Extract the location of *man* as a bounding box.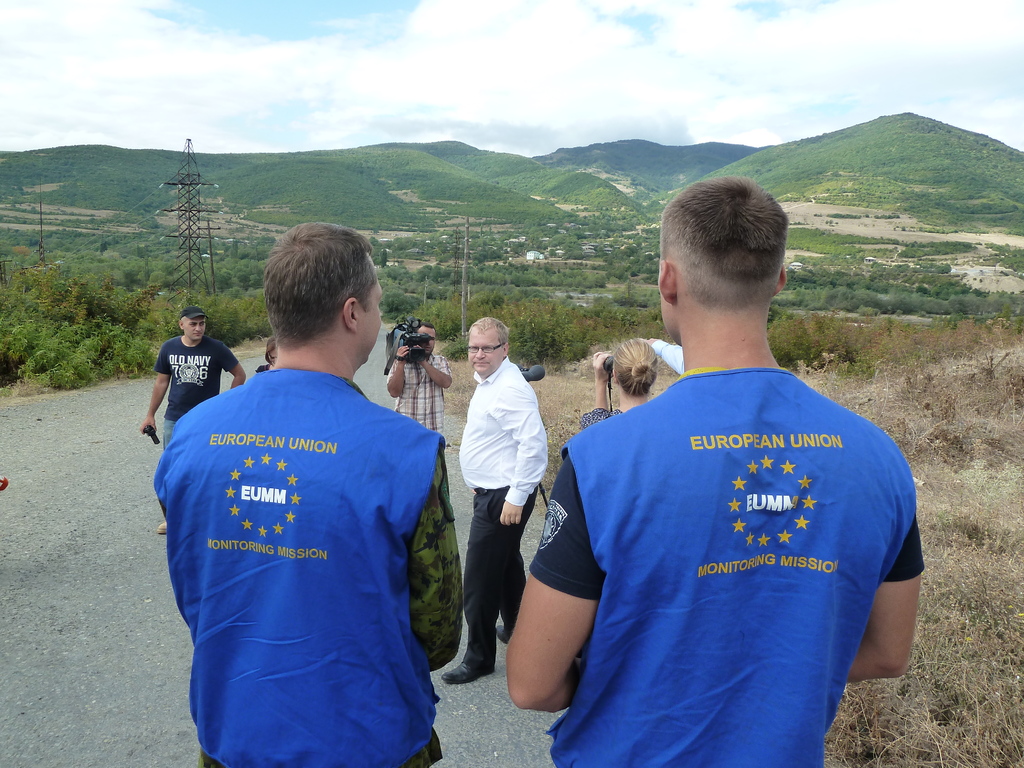
left=138, top=305, right=250, bottom=533.
